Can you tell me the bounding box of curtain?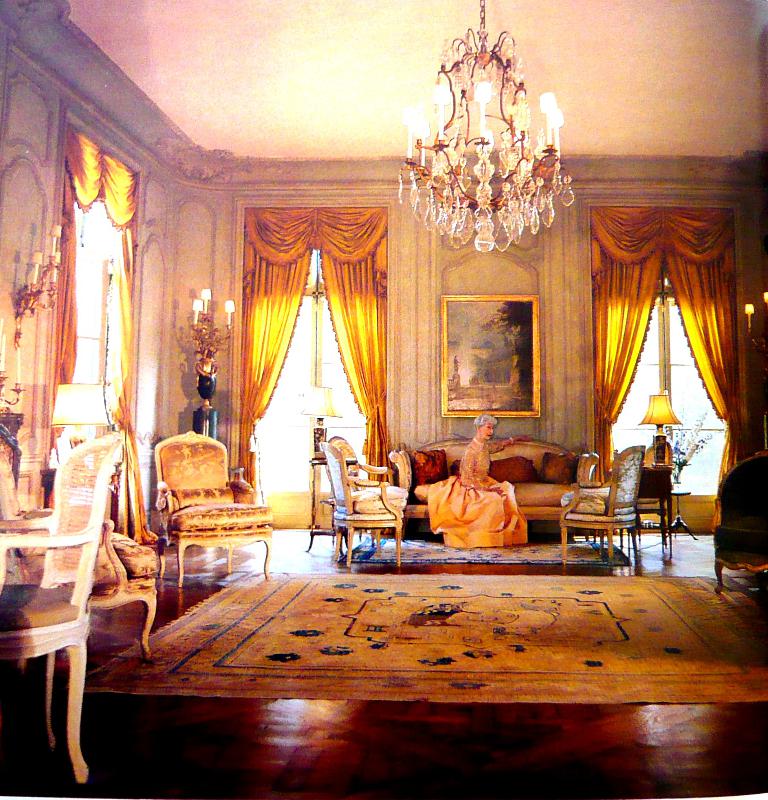
bbox(226, 202, 392, 499).
